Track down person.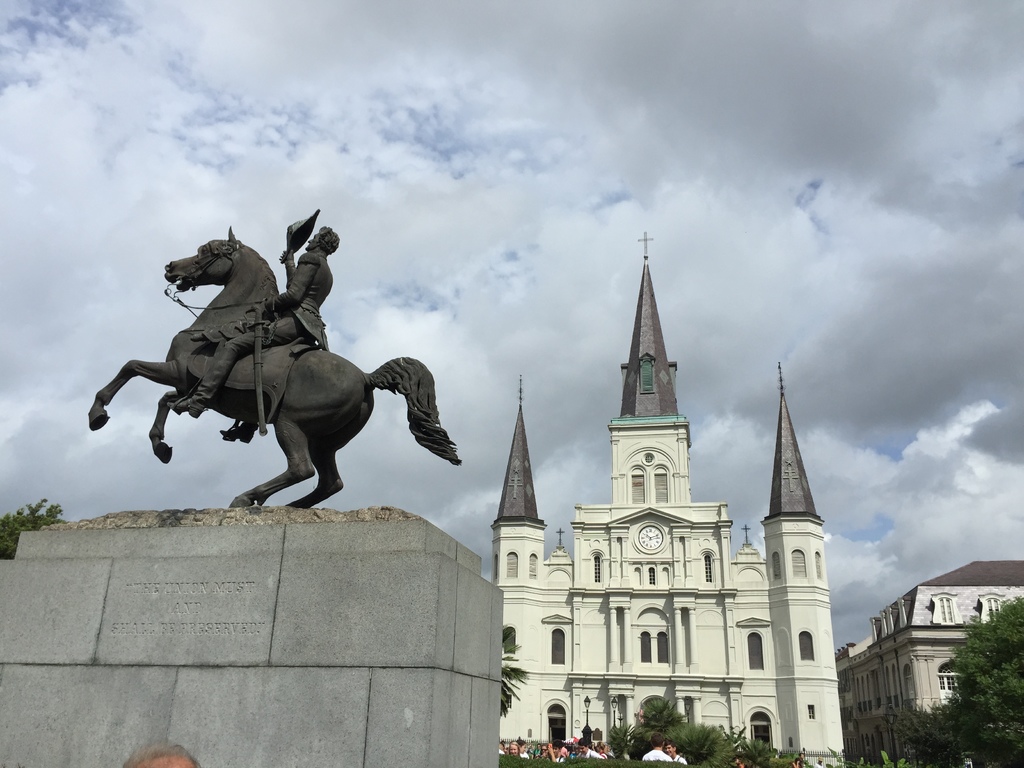
Tracked to bbox(165, 219, 325, 416).
